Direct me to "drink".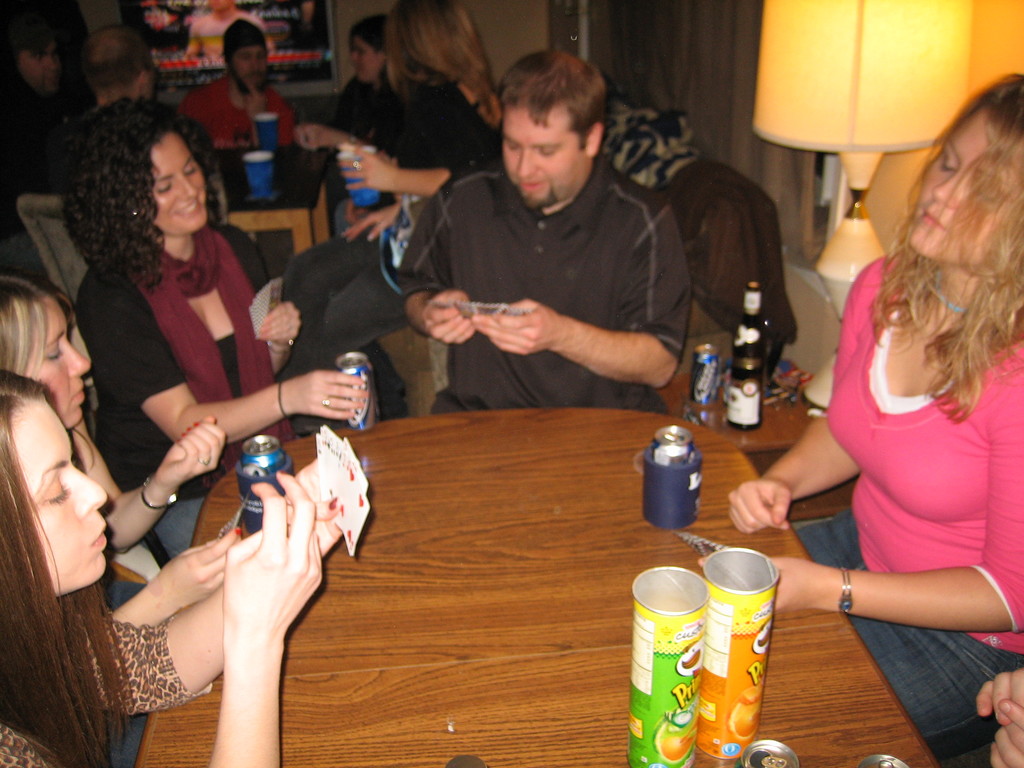
Direction: x1=332 y1=142 x2=380 y2=209.
